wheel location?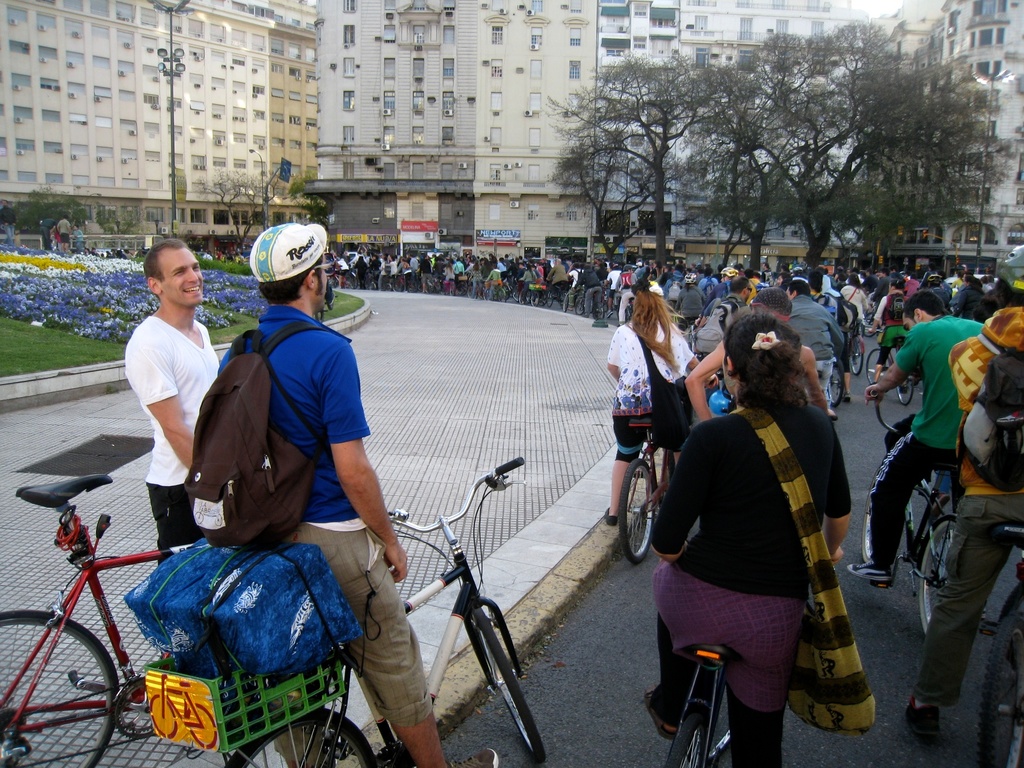
x1=619 y1=457 x2=655 y2=564
